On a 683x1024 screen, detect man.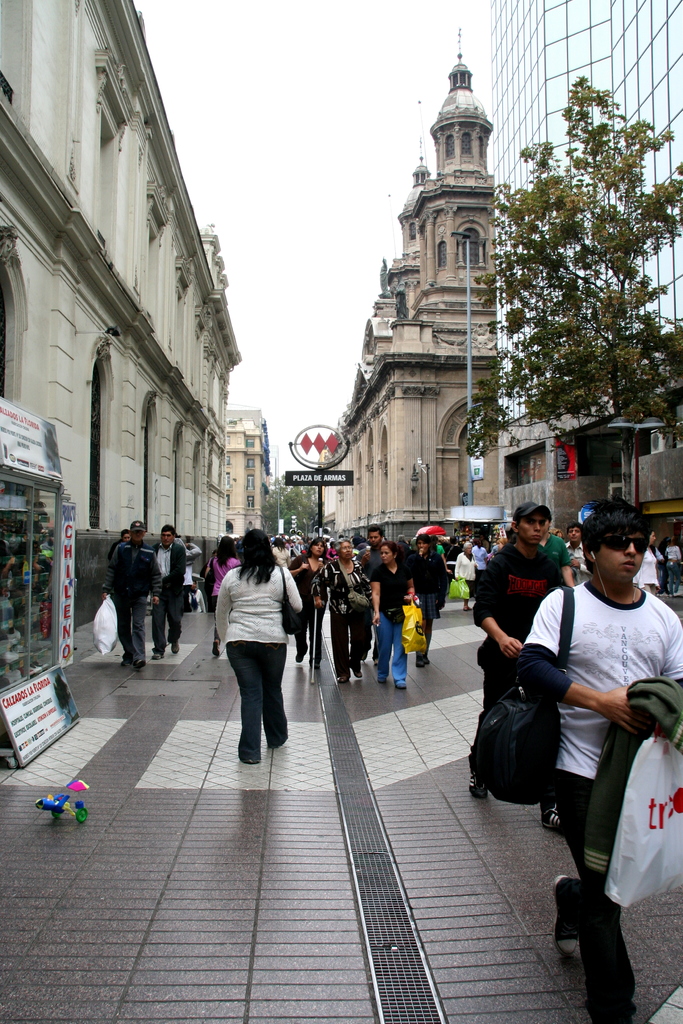
(left=565, top=525, right=597, bottom=590).
